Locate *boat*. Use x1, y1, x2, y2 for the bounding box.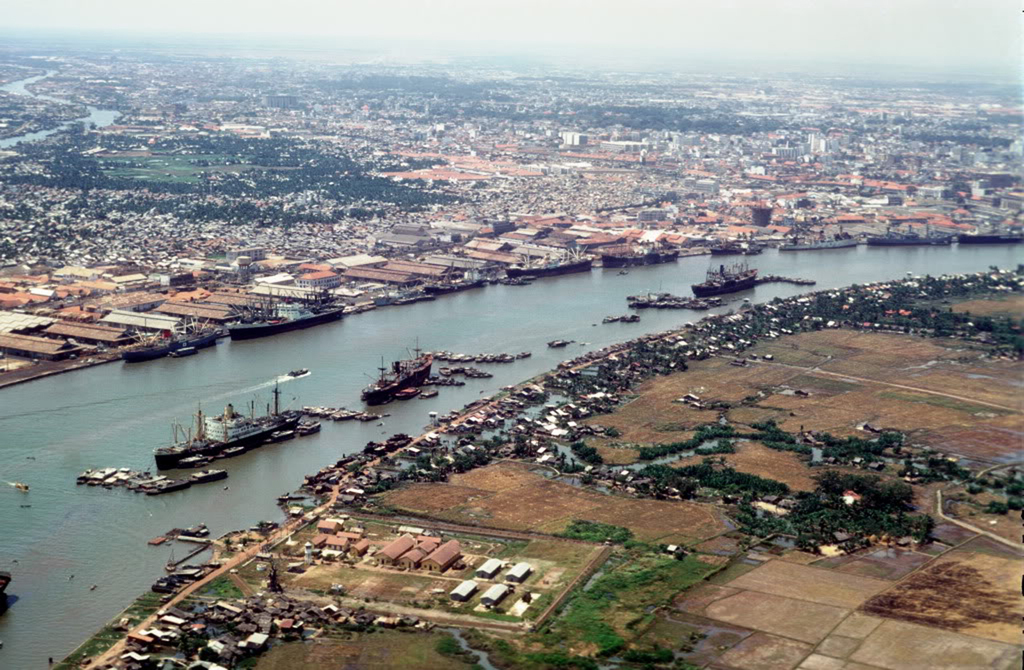
479, 350, 499, 361.
